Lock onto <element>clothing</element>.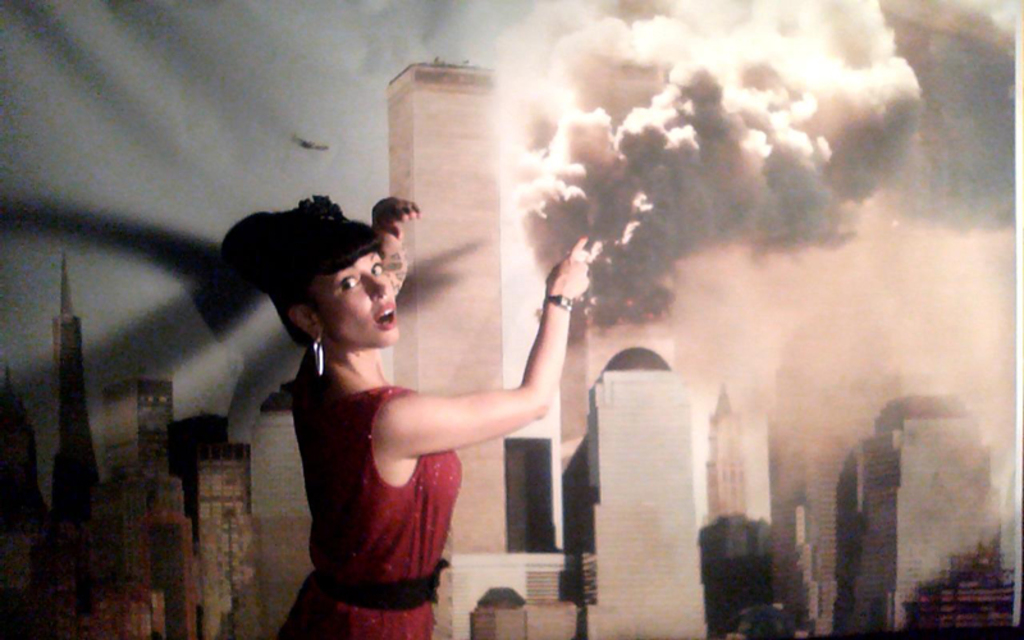
Locked: box=[278, 351, 463, 639].
